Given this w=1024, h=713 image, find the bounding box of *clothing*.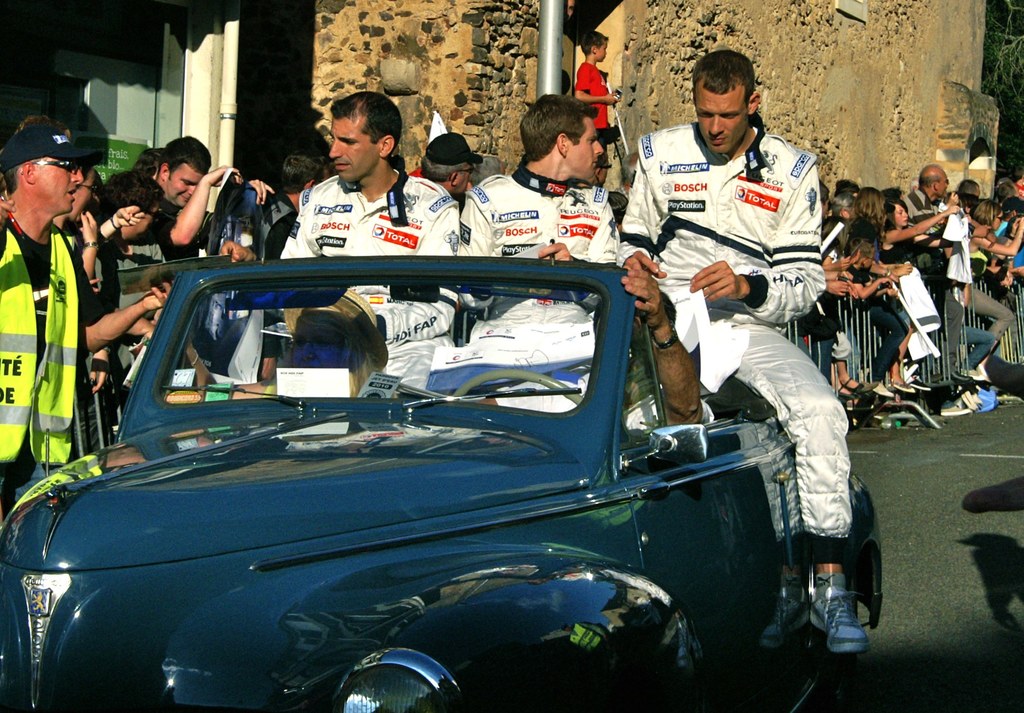
<bbox>953, 315, 984, 370</bbox>.
